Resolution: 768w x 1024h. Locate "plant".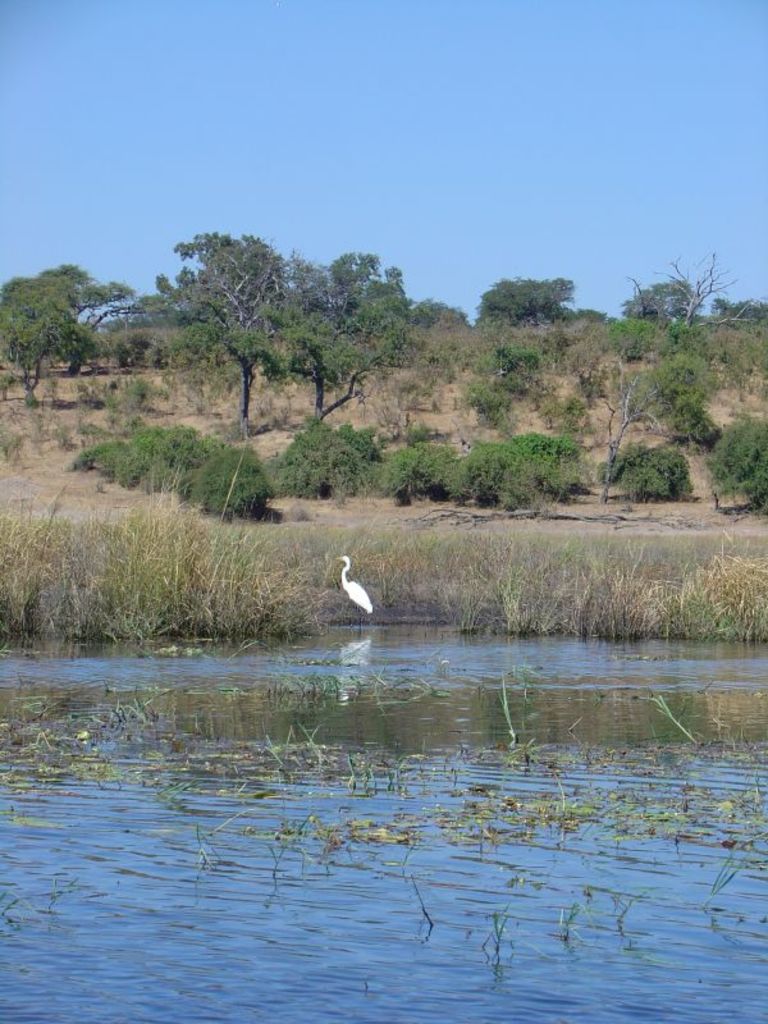
[594,444,696,503].
